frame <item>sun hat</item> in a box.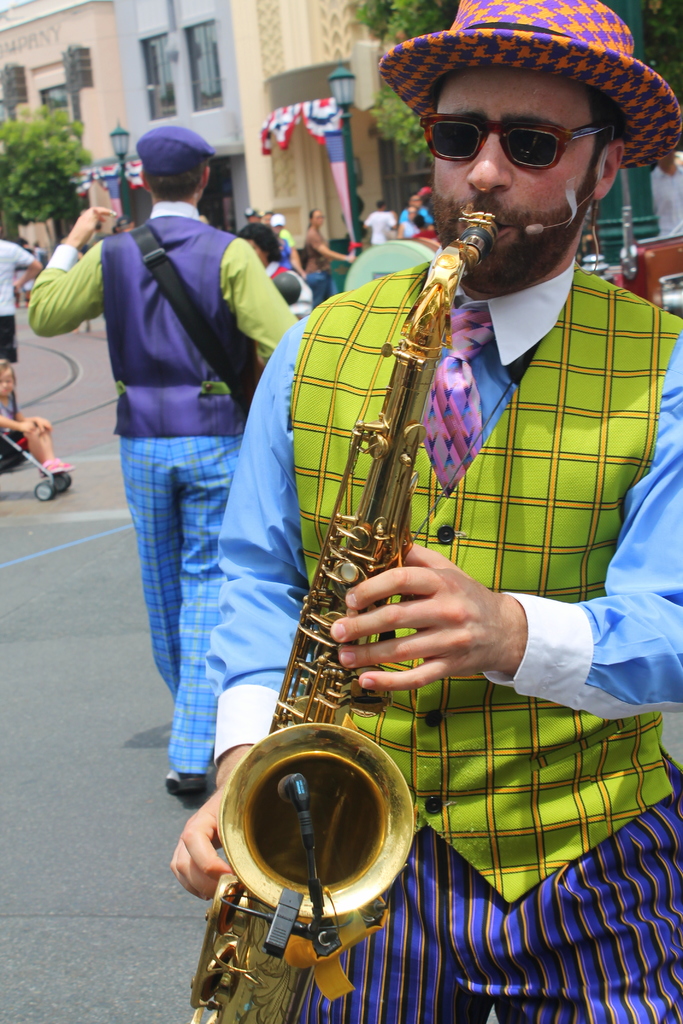
x1=365, y1=0, x2=682, y2=185.
